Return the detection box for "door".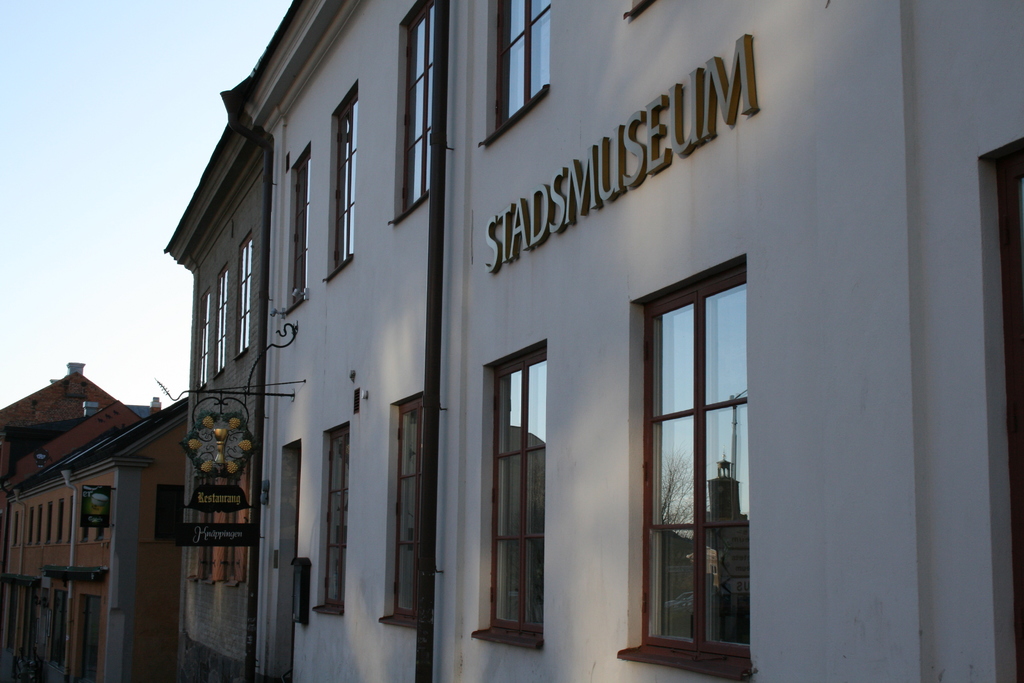
74:598:102:680.
